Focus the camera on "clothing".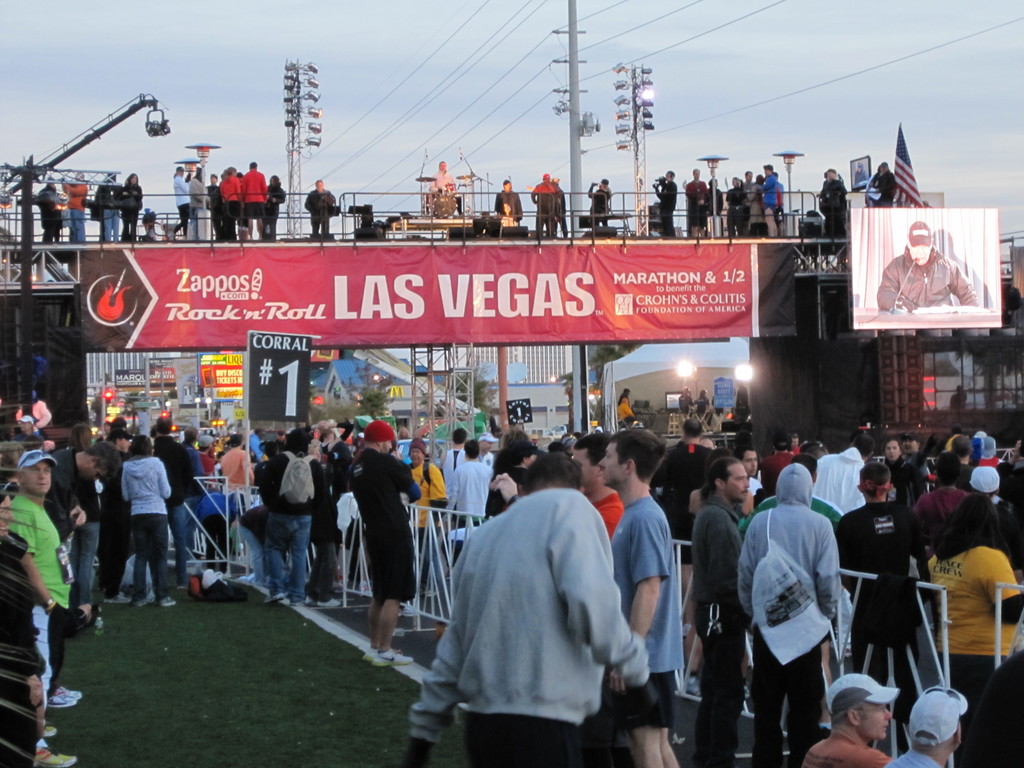
Focus region: bbox(820, 172, 845, 230).
